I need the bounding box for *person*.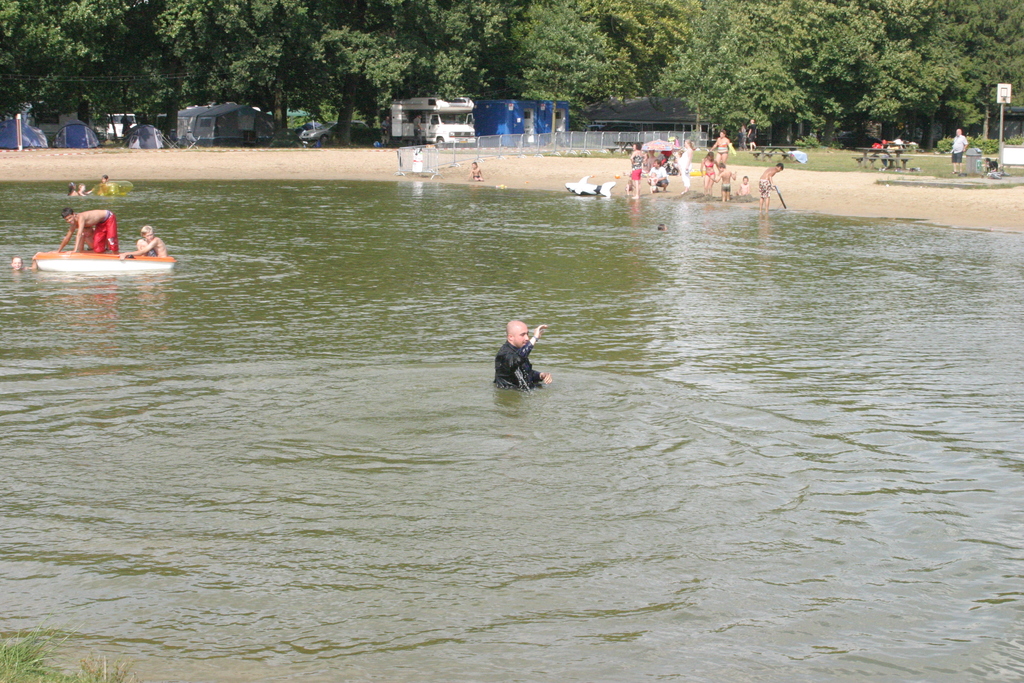
Here it is: Rect(646, 158, 671, 190).
